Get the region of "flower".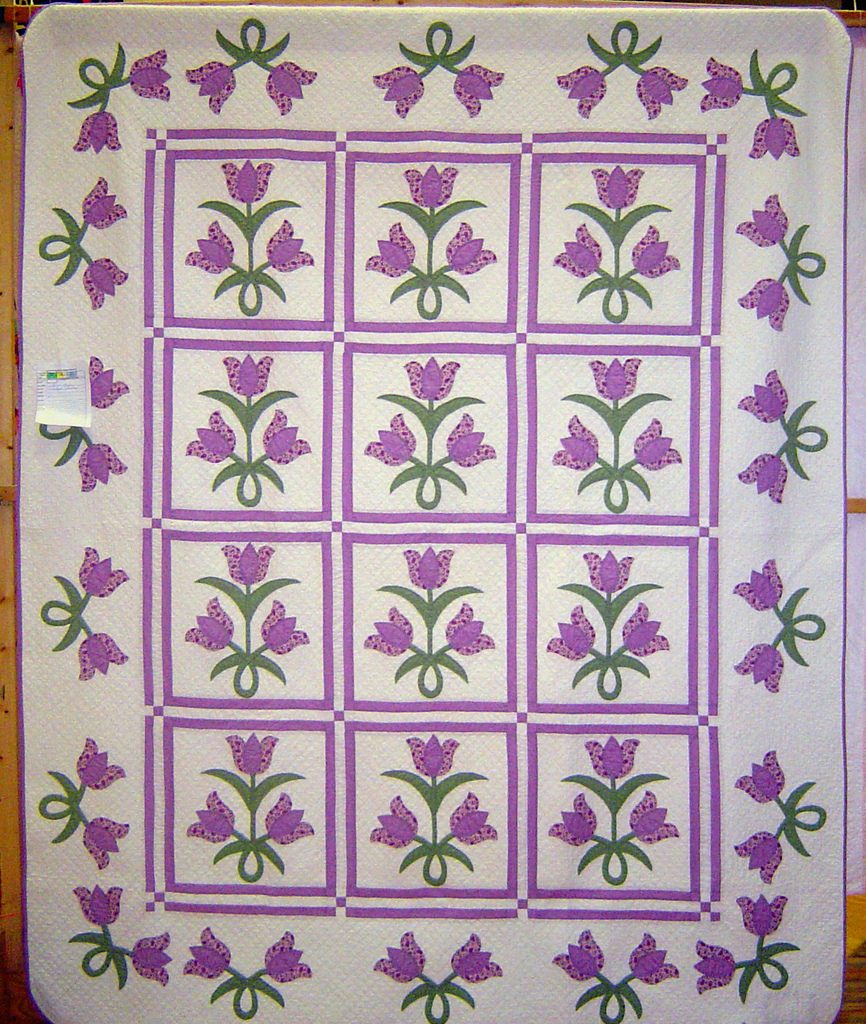
select_region(620, 599, 671, 653).
